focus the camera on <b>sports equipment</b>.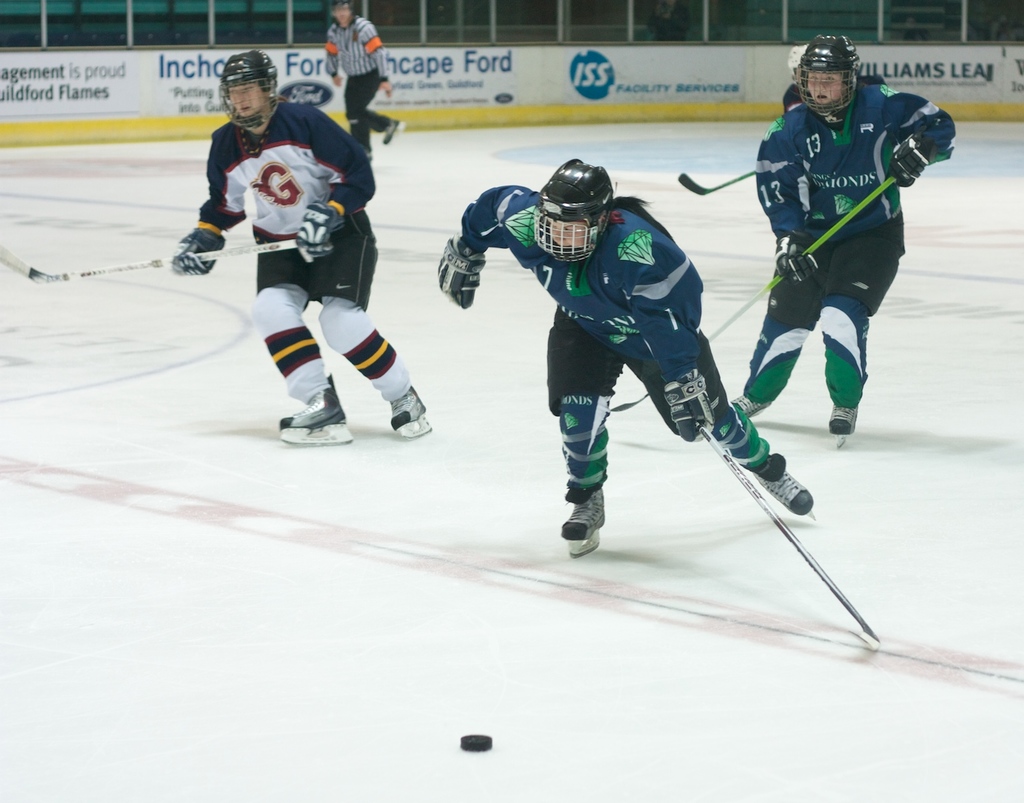
Focus region: left=889, top=121, right=950, bottom=194.
